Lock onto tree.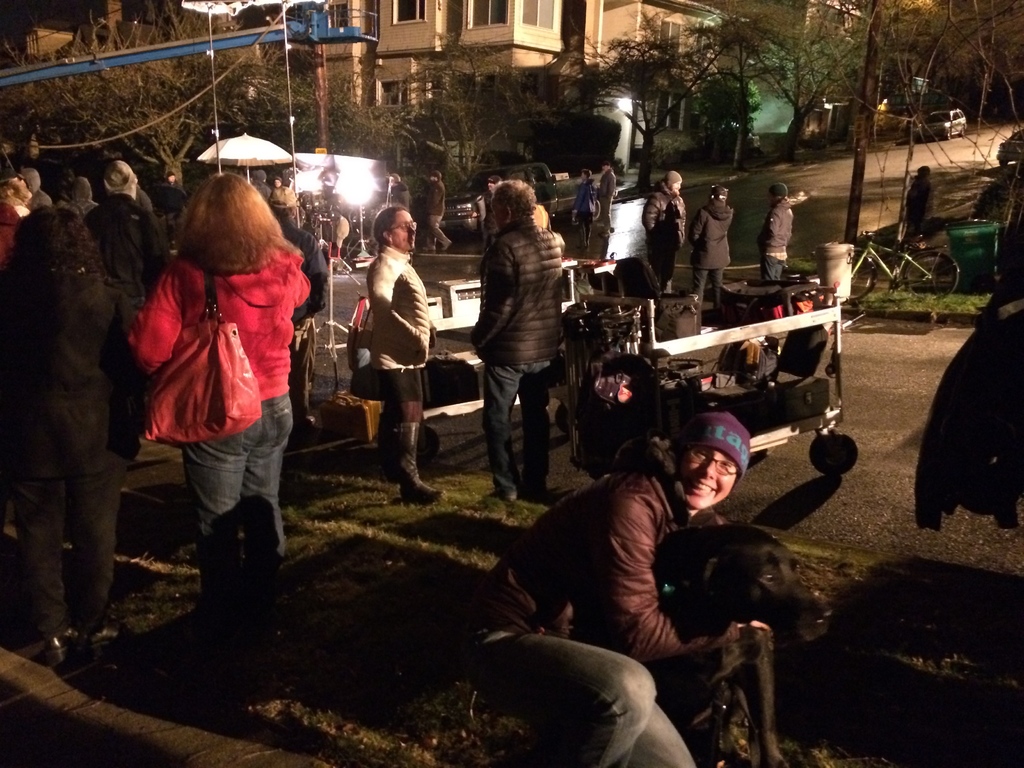
Locked: crop(392, 28, 562, 193).
